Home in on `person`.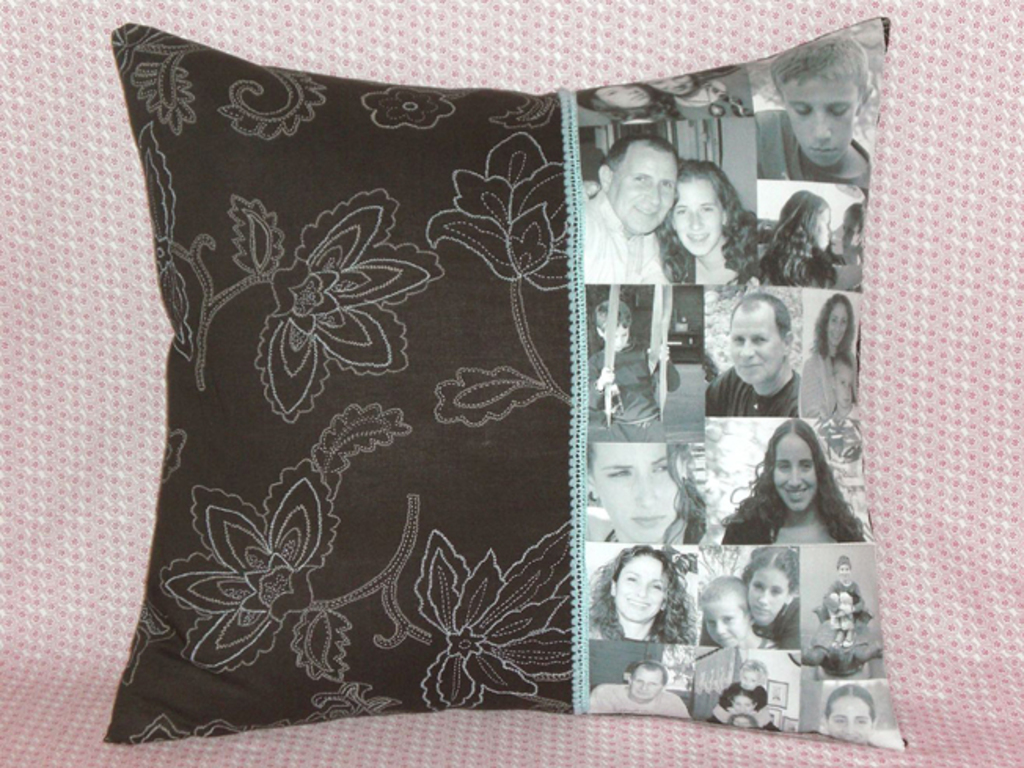
Homed in at [716,653,770,727].
